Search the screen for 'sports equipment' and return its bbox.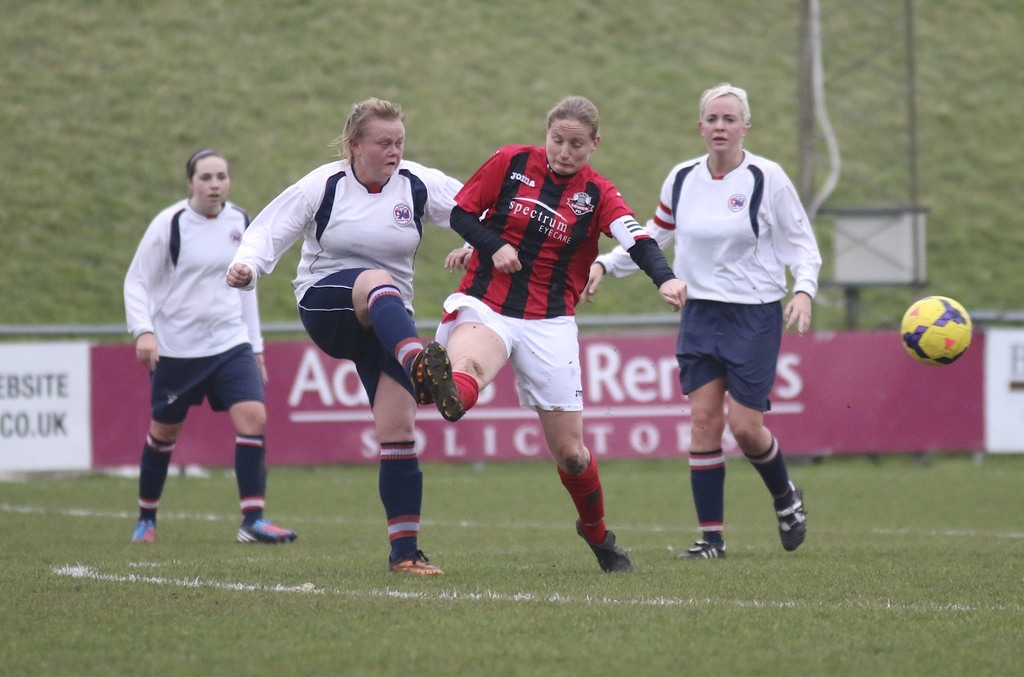
Found: box(893, 294, 975, 364).
